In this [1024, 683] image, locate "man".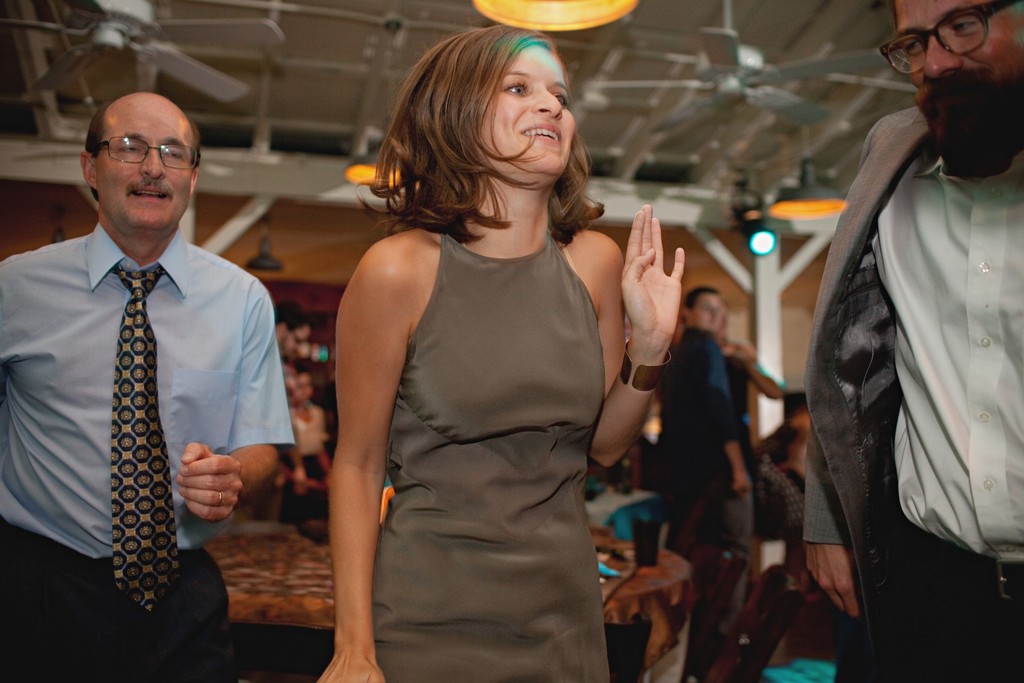
Bounding box: crop(799, 0, 1023, 682).
